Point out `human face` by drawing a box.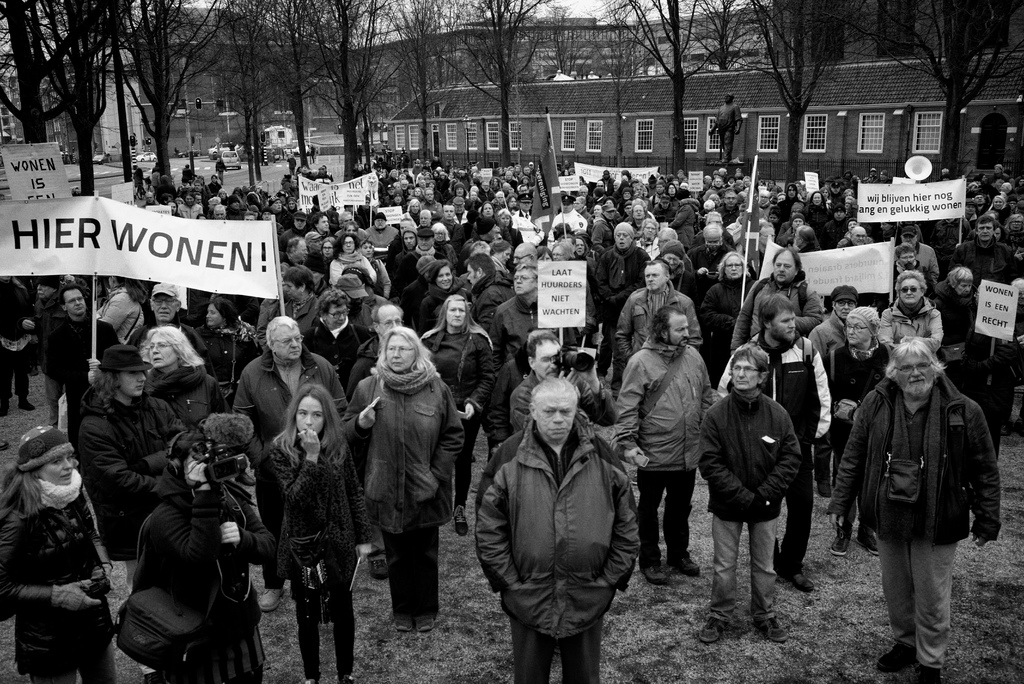
[728, 177, 733, 182].
